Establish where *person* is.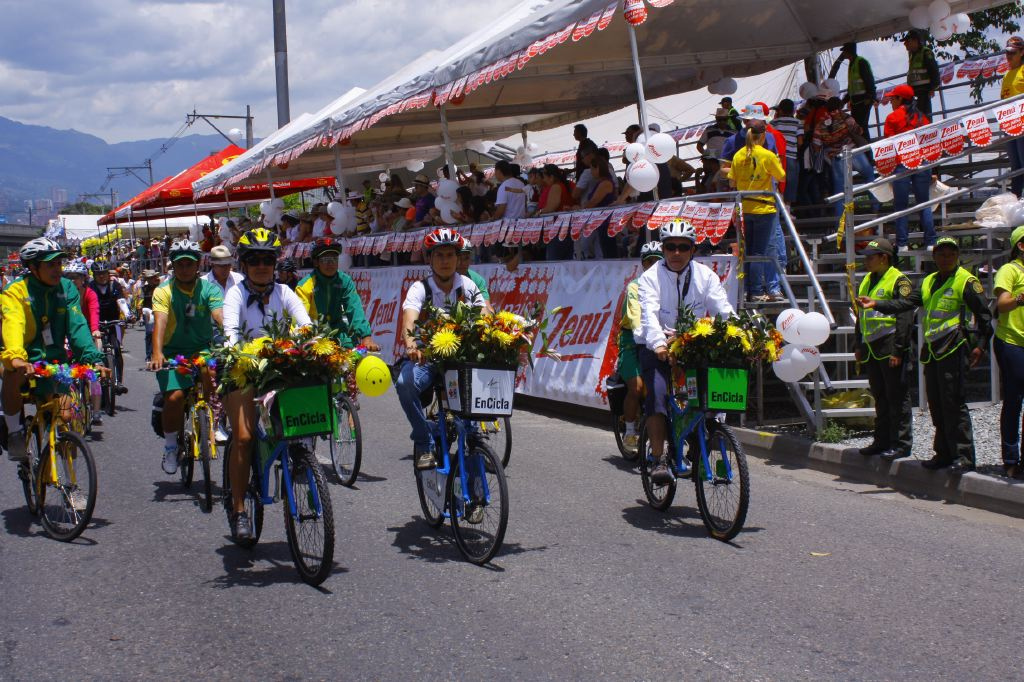
Established at [x1=999, y1=36, x2=1023, y2=193].
